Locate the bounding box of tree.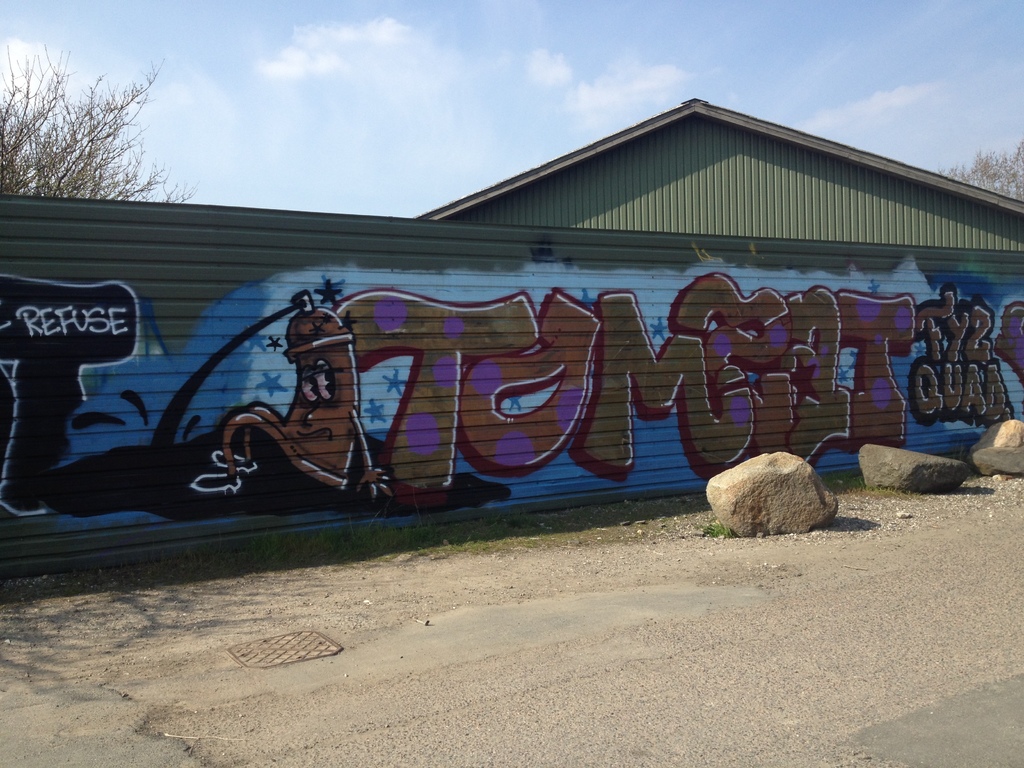
Bounding box: detection(0, 40, 223, 209).
